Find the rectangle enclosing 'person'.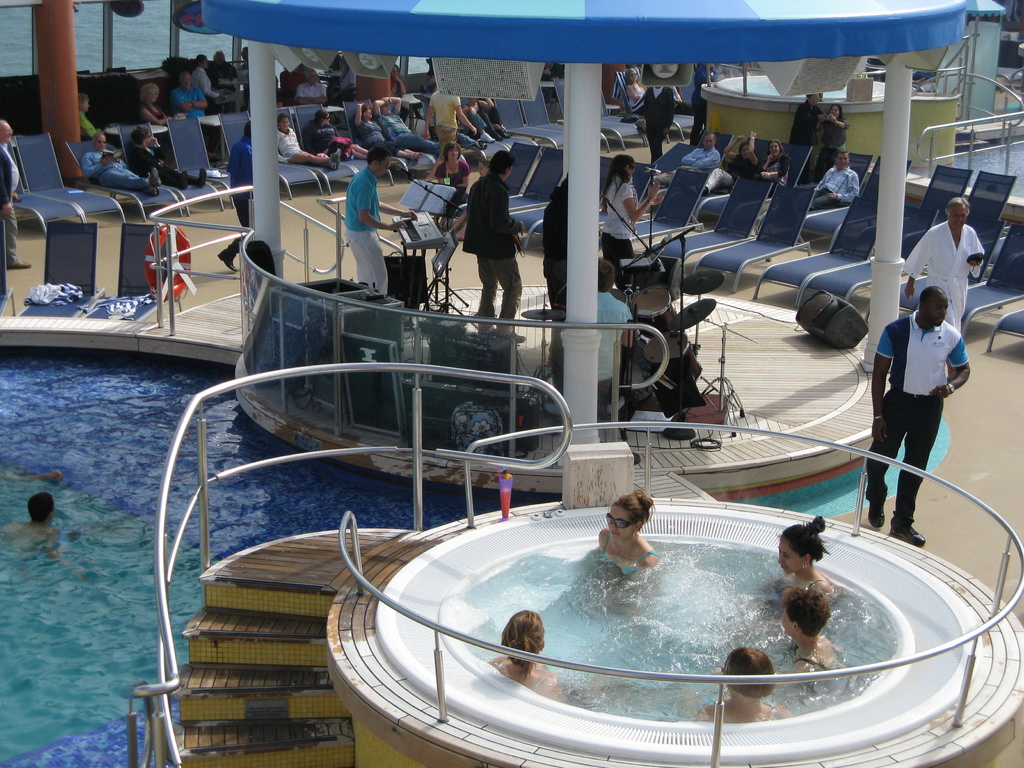
crop(79, 90, 101, 137).
